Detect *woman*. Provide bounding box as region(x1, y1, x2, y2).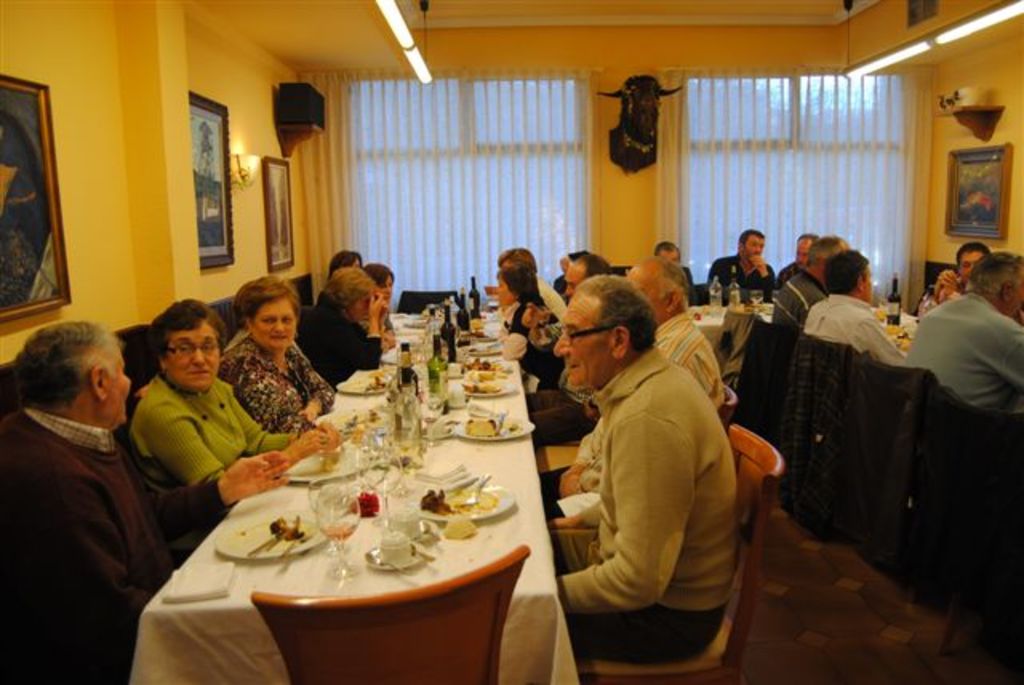
region(130, 304, 341, 515).
